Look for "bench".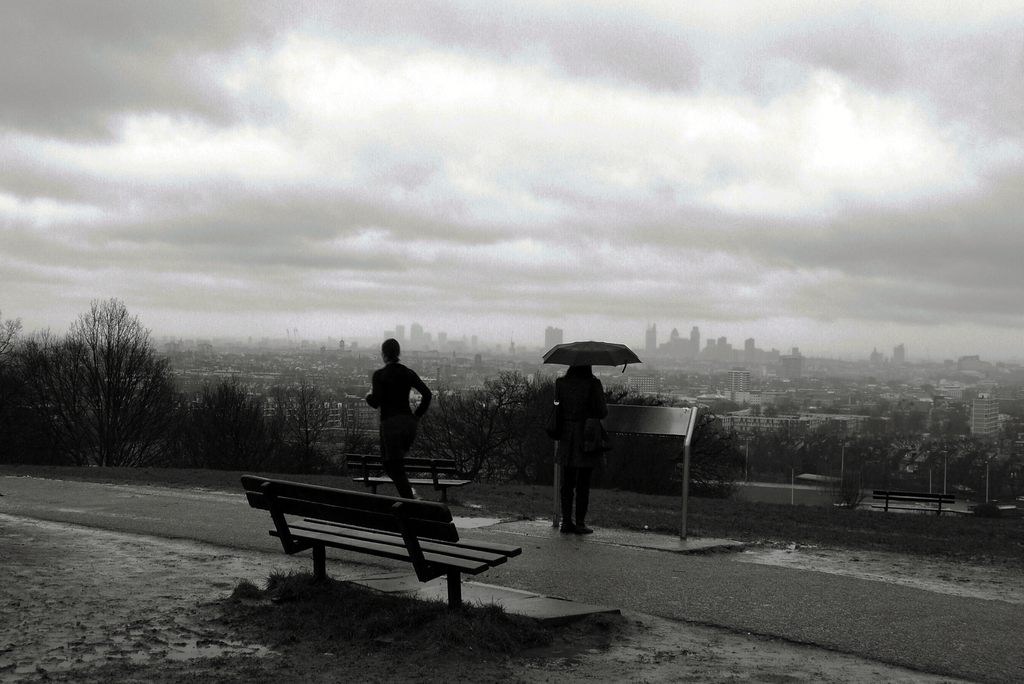
Found: (245, 487, 499, 604).
